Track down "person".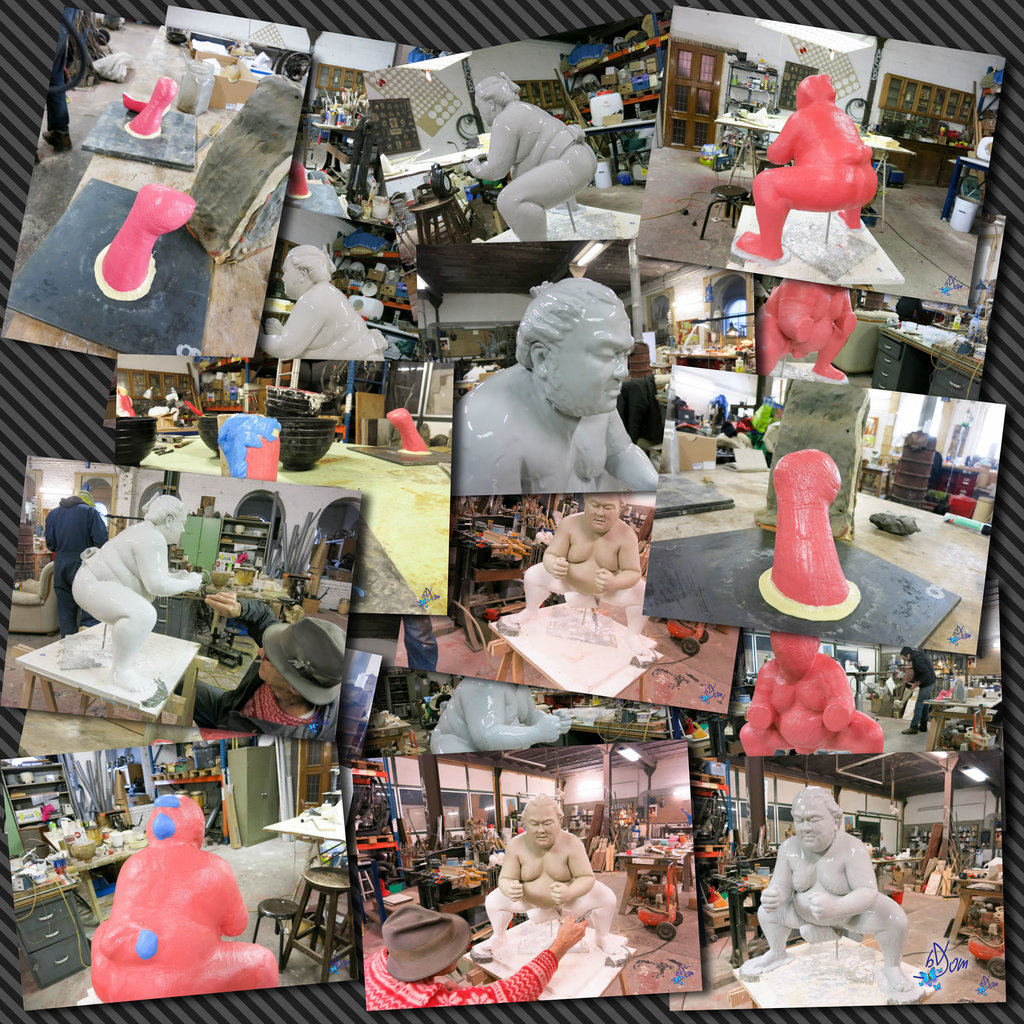
Tracked to [361,910,592,1012].
